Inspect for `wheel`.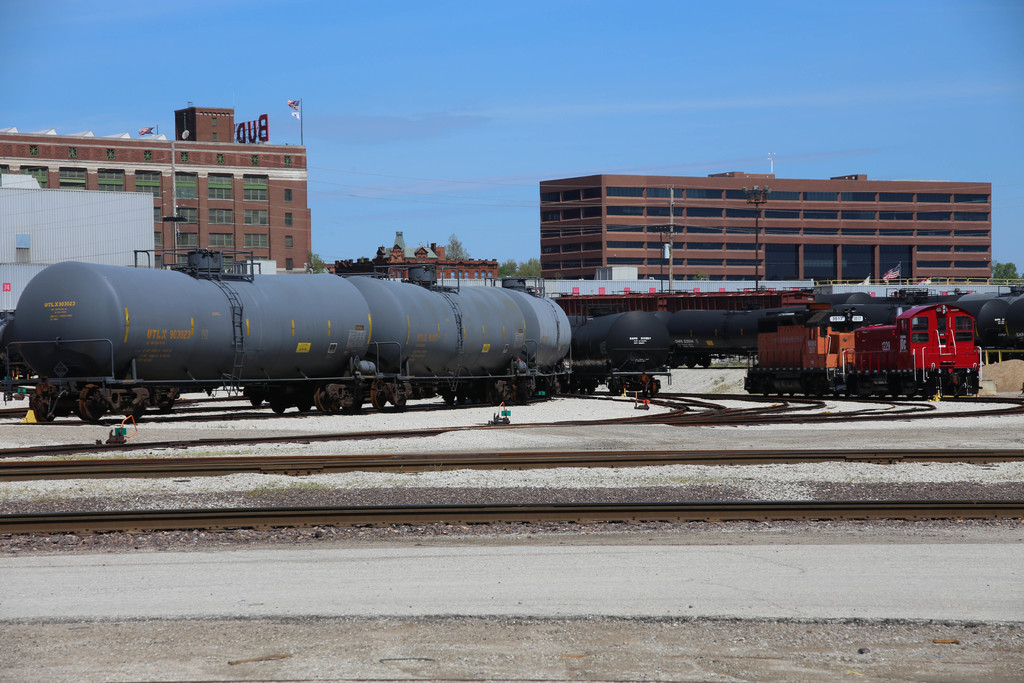
Inspection: [left=391, top=391, right=409, bottom=408].
